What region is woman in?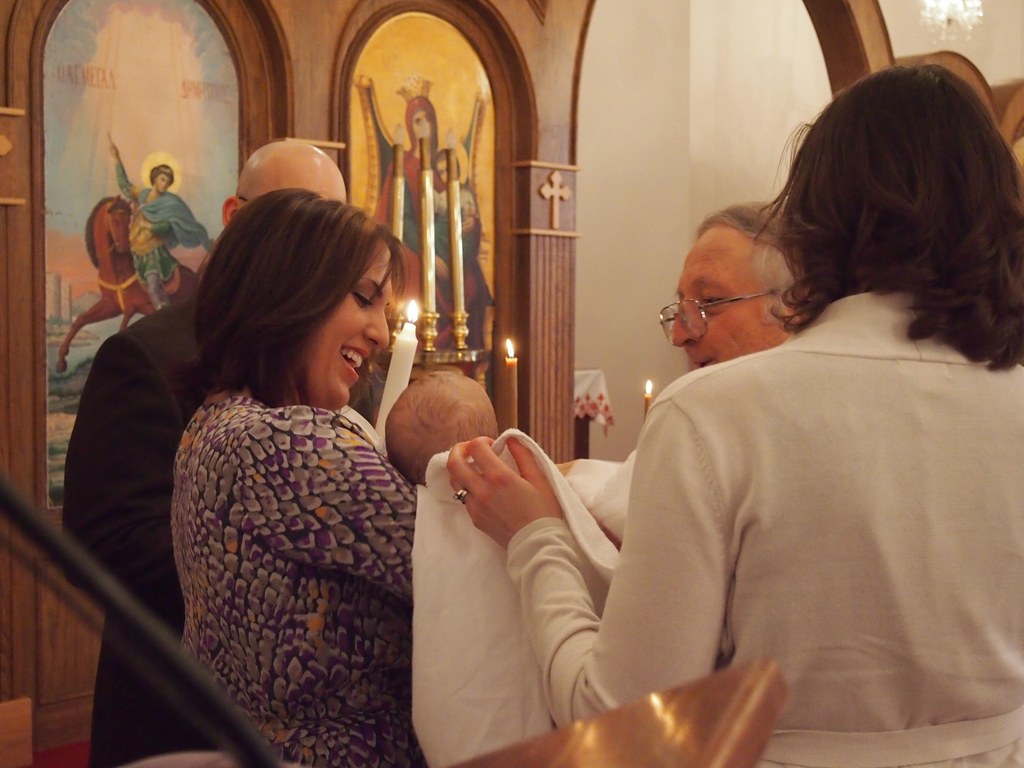
[left=170, top=188, right=422, bottom=767].
